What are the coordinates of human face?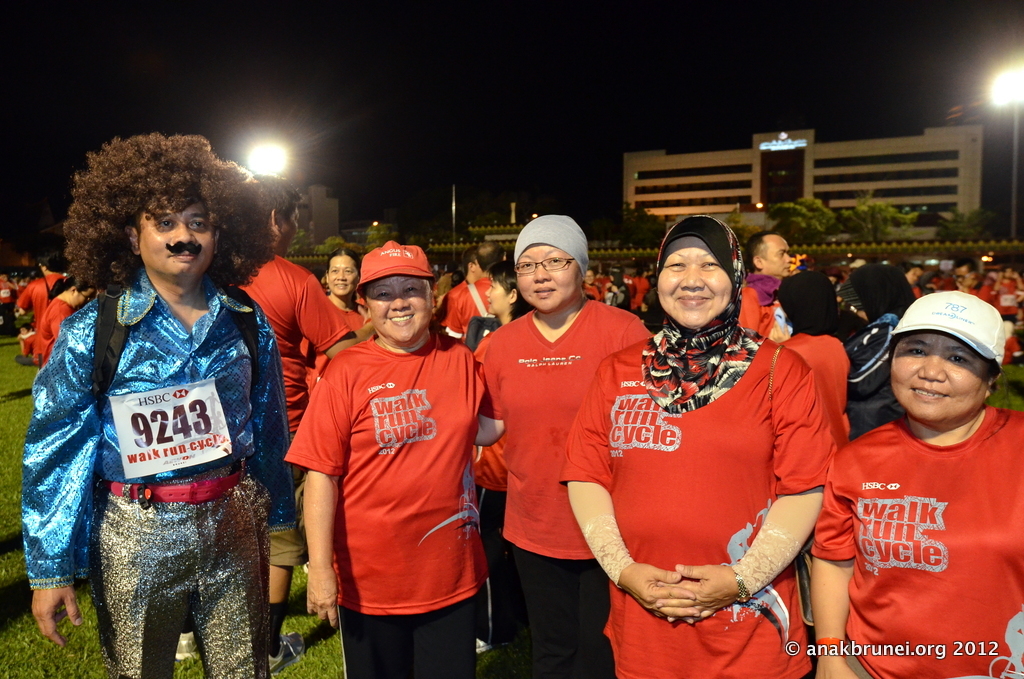
(x1=142, y1=197, x2=215, y2=267).
